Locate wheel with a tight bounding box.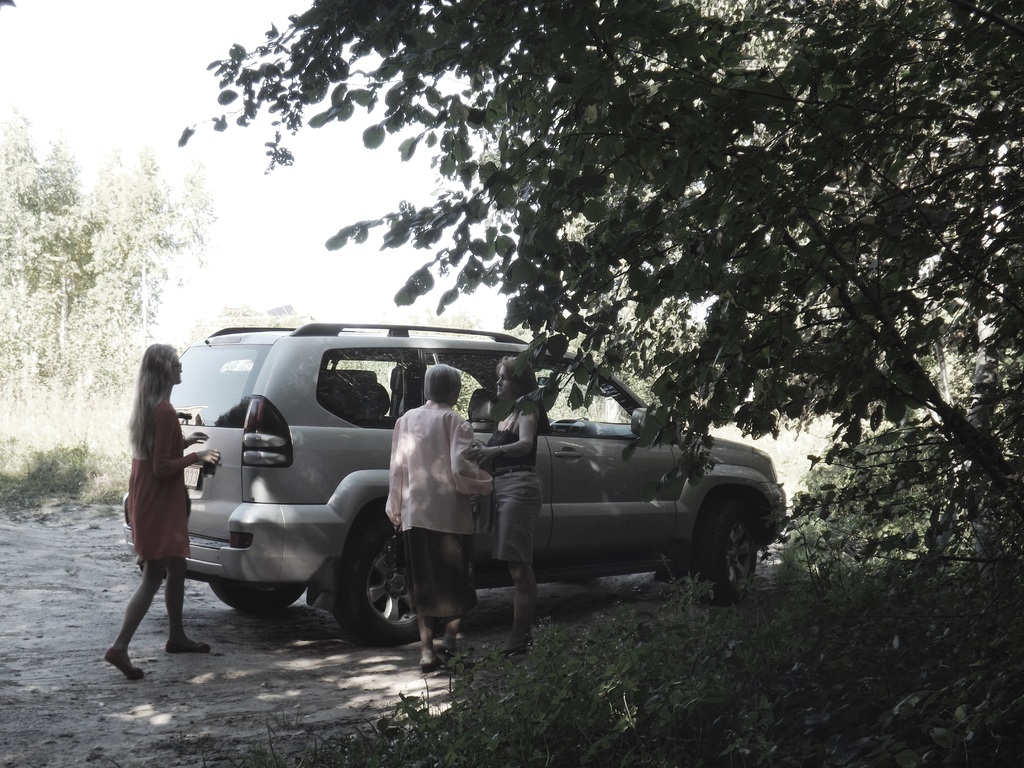
<box>333,506,438,651</box>.
